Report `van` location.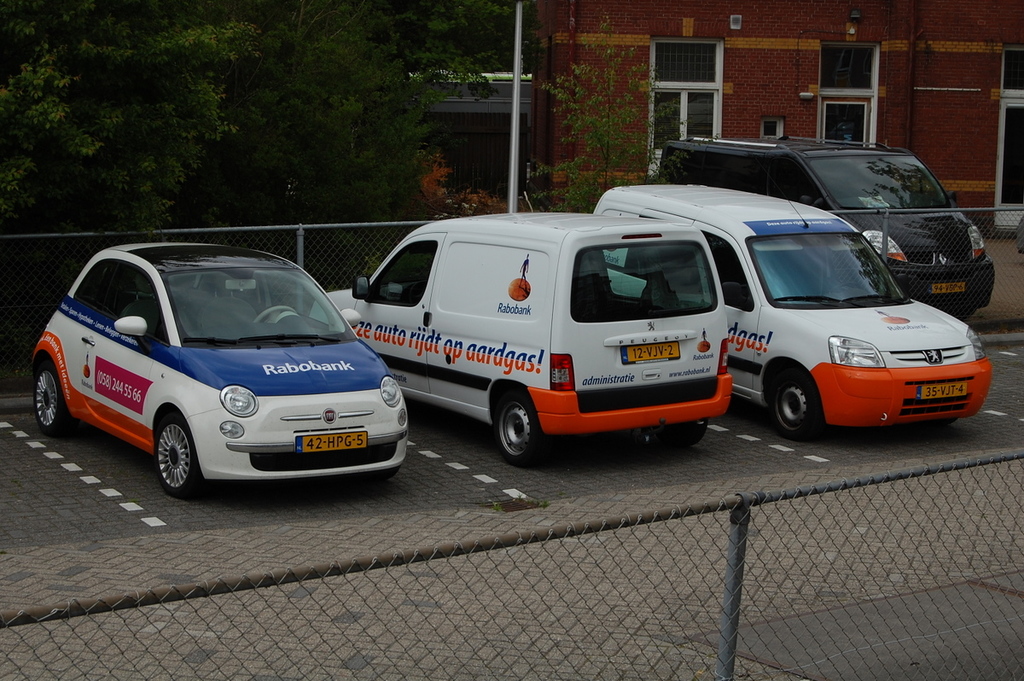
Report: (590,180,994,442).
